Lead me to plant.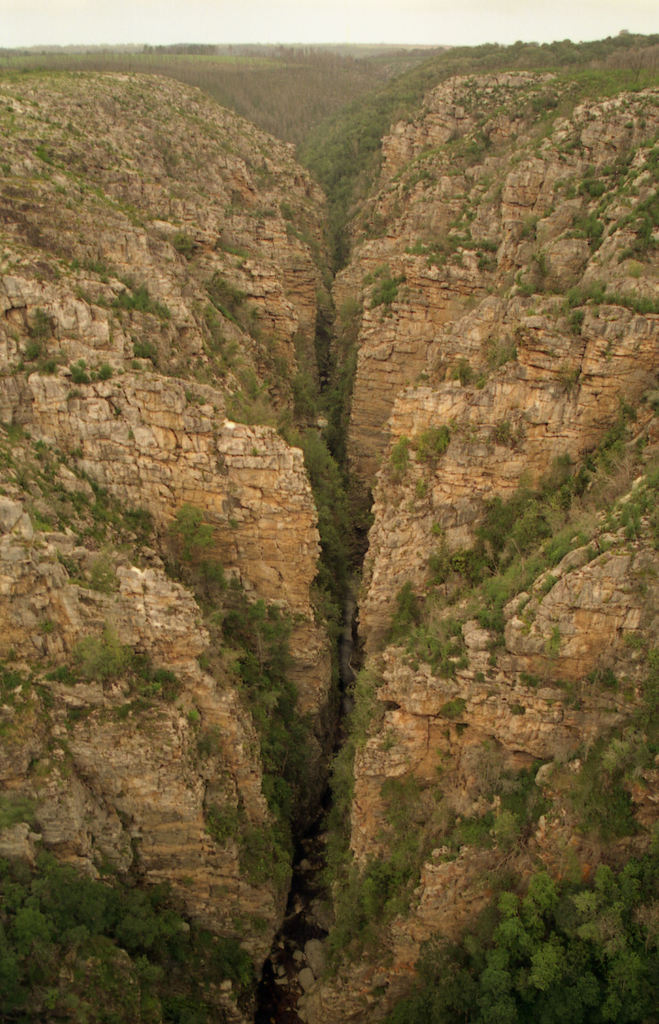
Lead to bbox(584, 278, 607, 297).
